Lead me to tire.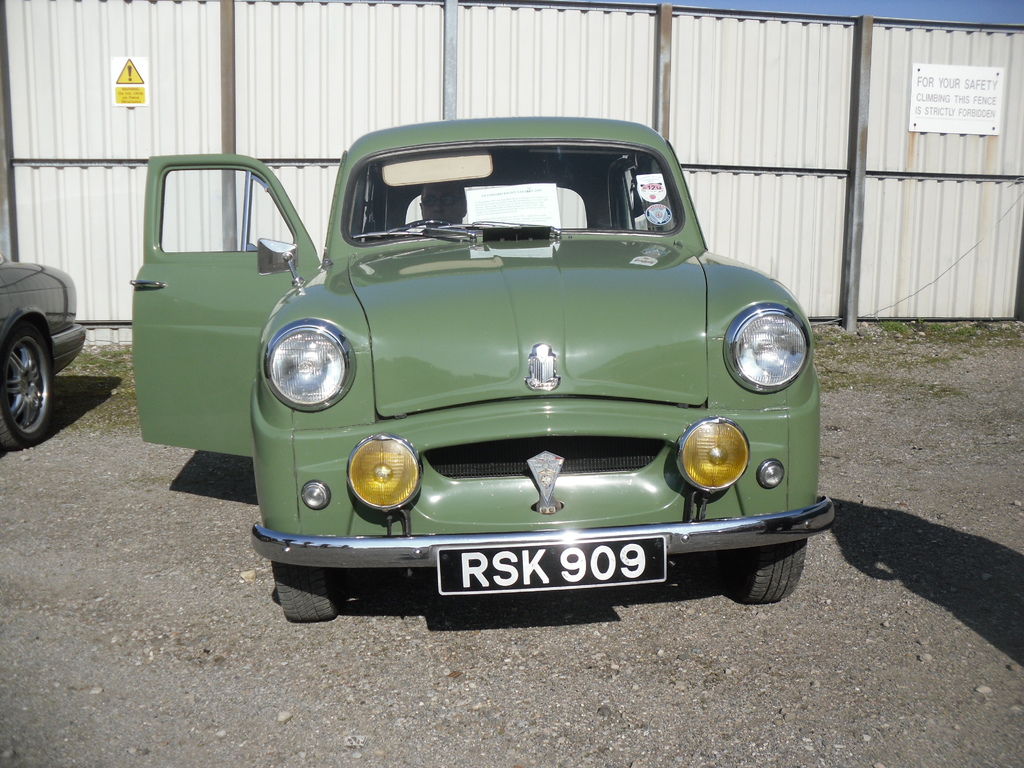
Lead to (x1=275, y1=564, x2=342, y2=622).
